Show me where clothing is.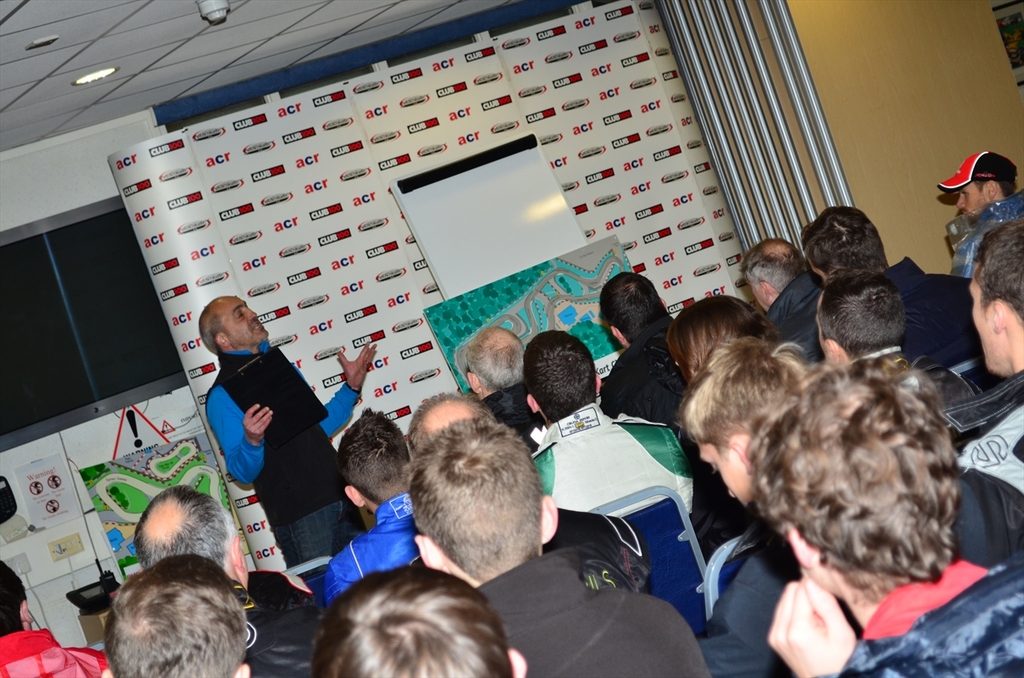
clothing is at [0, 622, 110, 677].
